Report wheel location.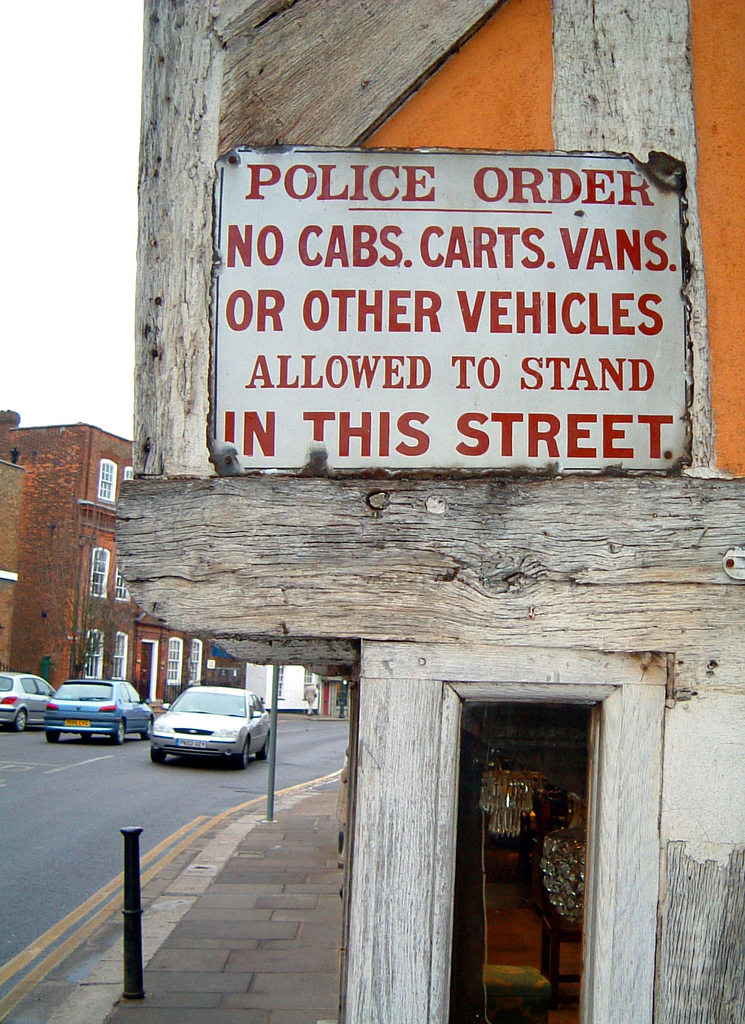
Report: rect(236, 742, 250, 771).
